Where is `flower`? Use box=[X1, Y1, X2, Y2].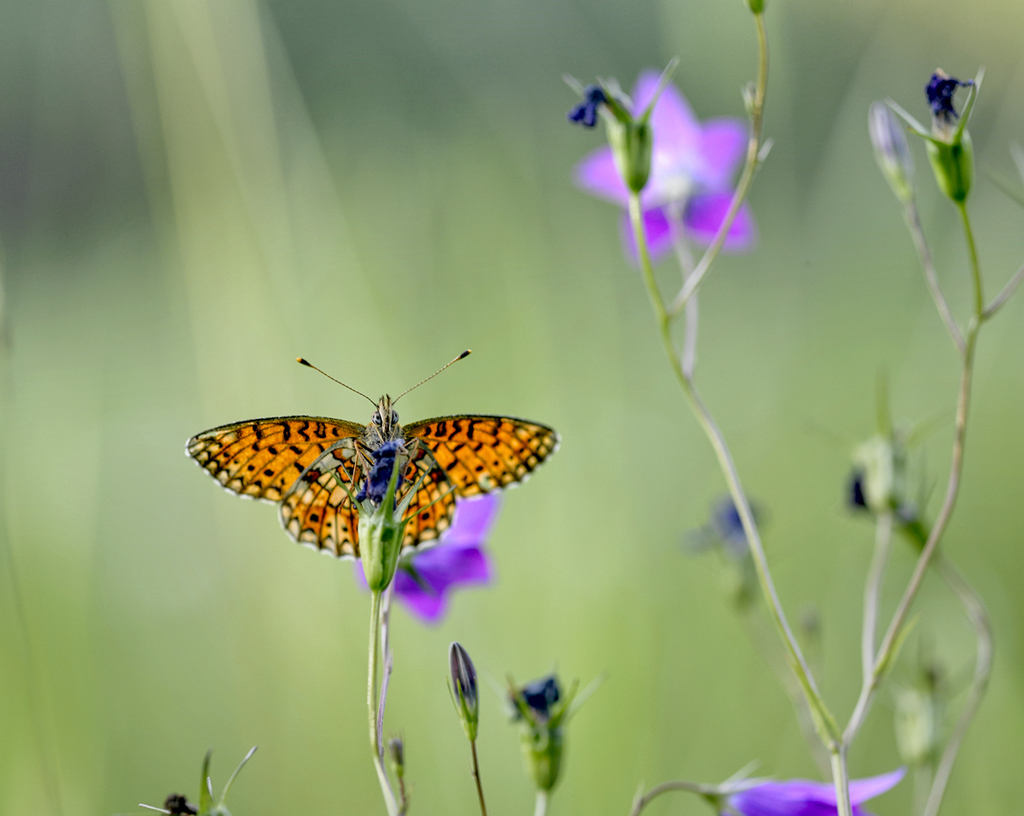
box=[566, 57, 767, 283].
